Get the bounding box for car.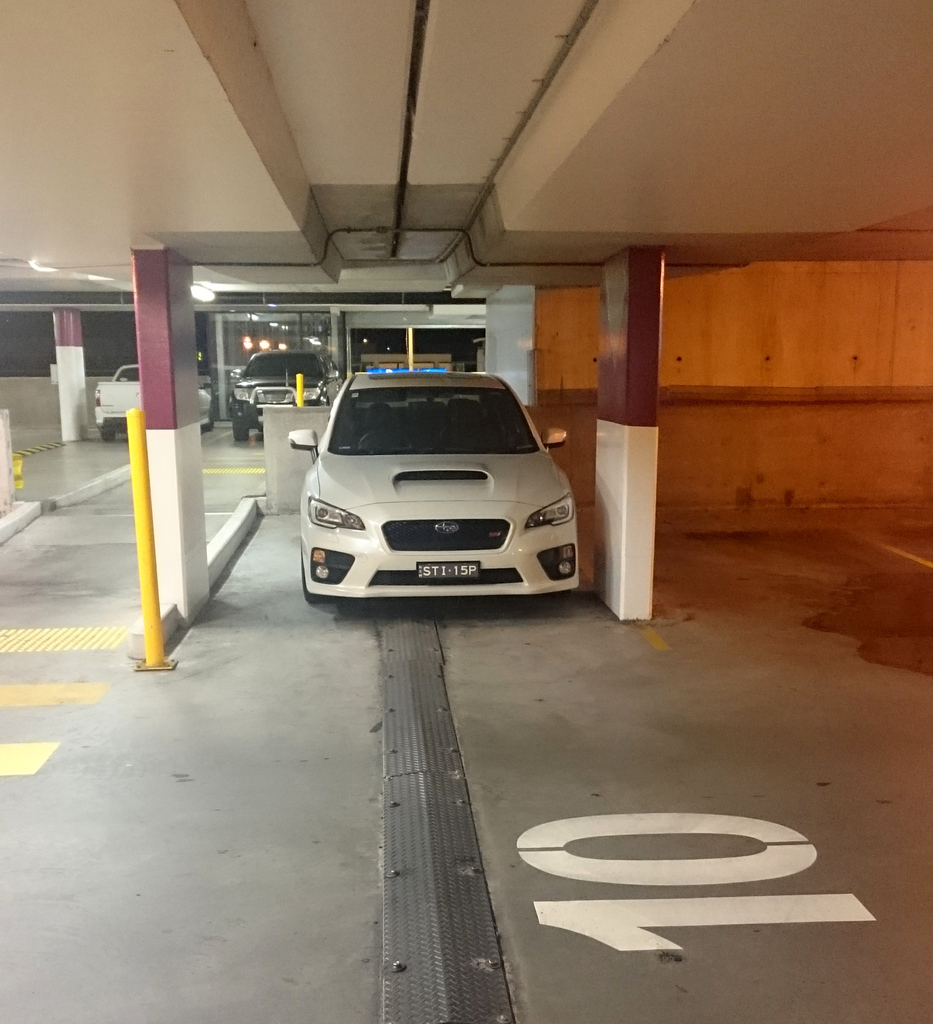
x1=281 y1=369 x2=578 y2=601.
